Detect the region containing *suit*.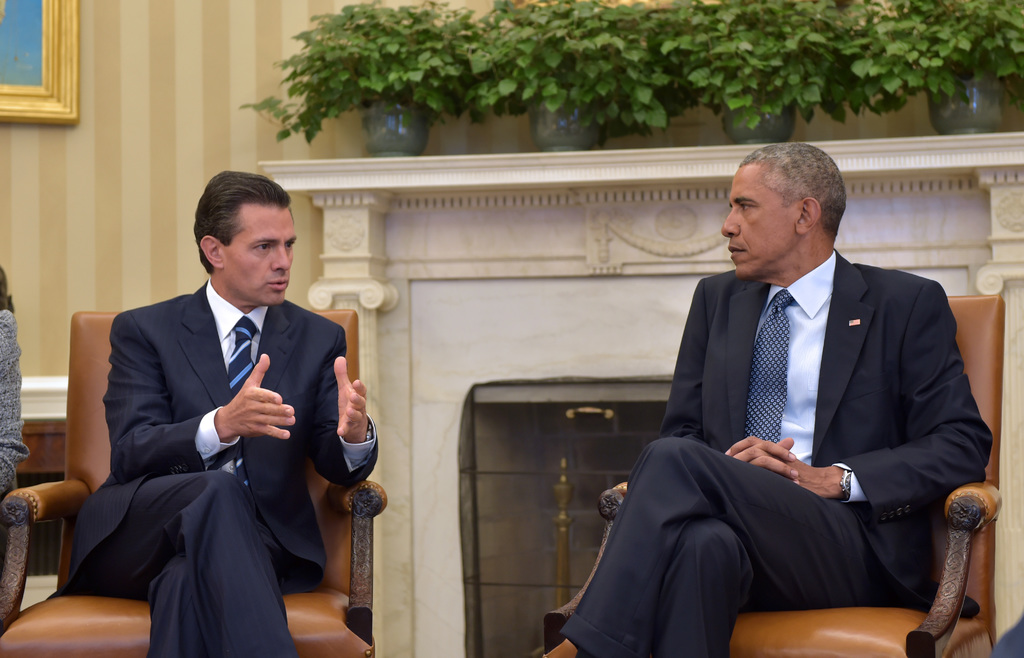
{"x1": 580, "y1": 188, "x2": 996, "y2": 648}.
